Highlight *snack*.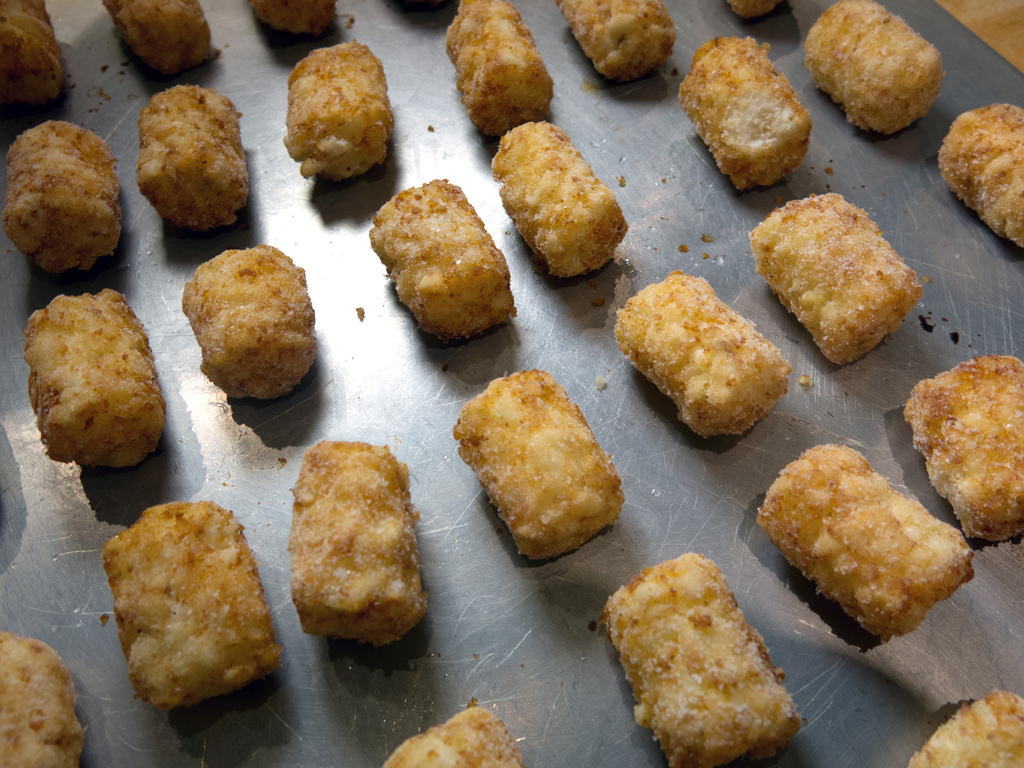
Highlighted region: bbox(908, 694, 1023, 766).
